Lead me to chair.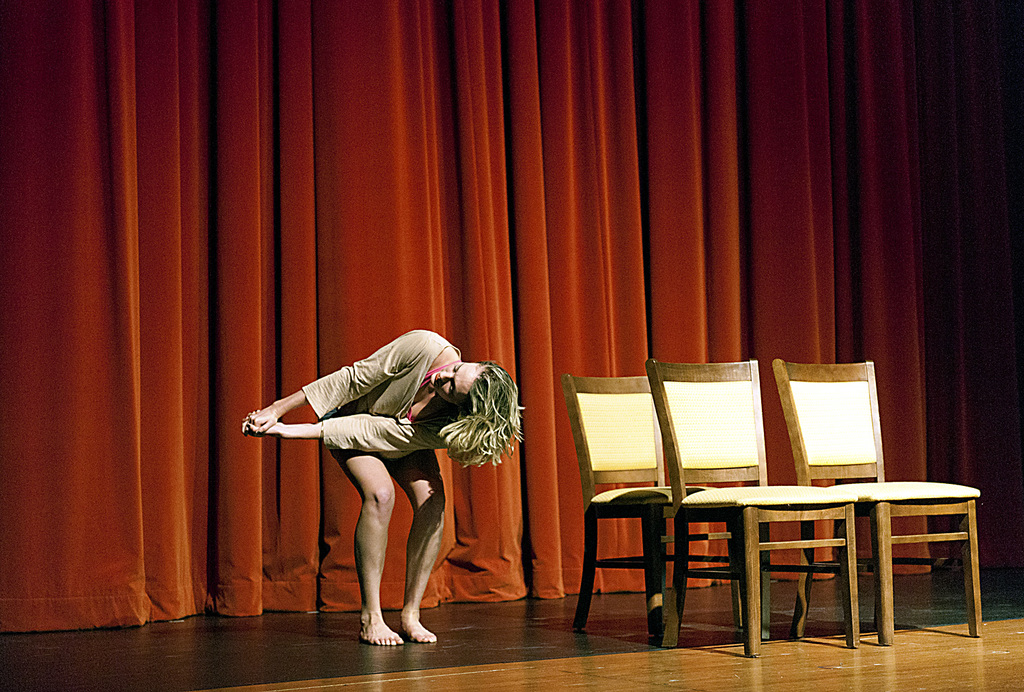
Lead to x1=646, y1=360, x2=859, y2=656.
